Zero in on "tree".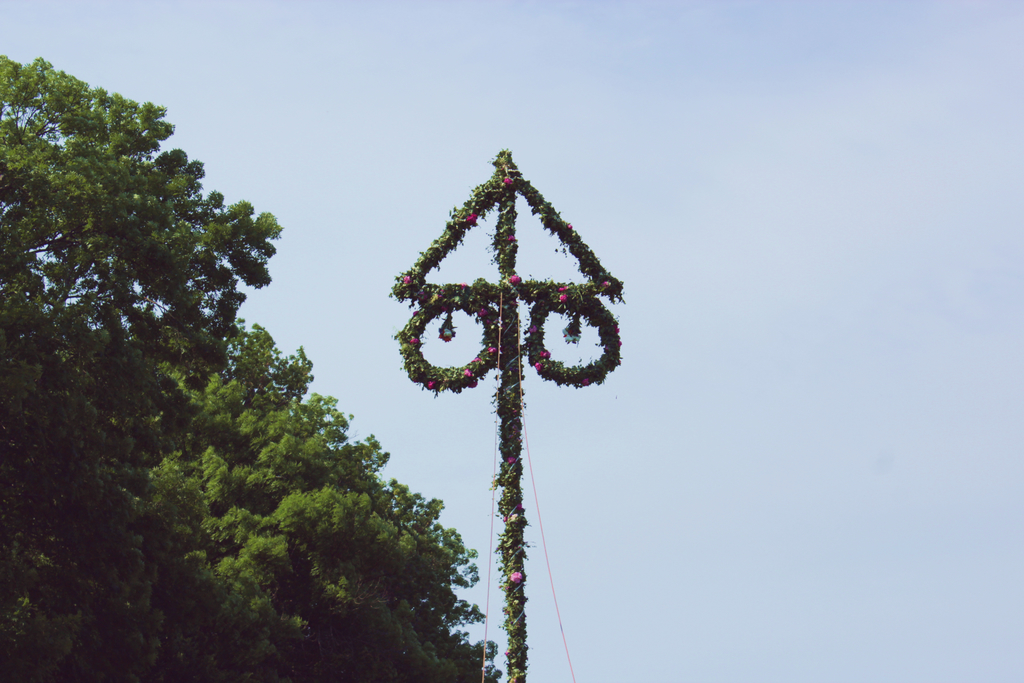
Zeroed in: {"left": 0, "top": 53, "right": 280, "bottom": 682}.
